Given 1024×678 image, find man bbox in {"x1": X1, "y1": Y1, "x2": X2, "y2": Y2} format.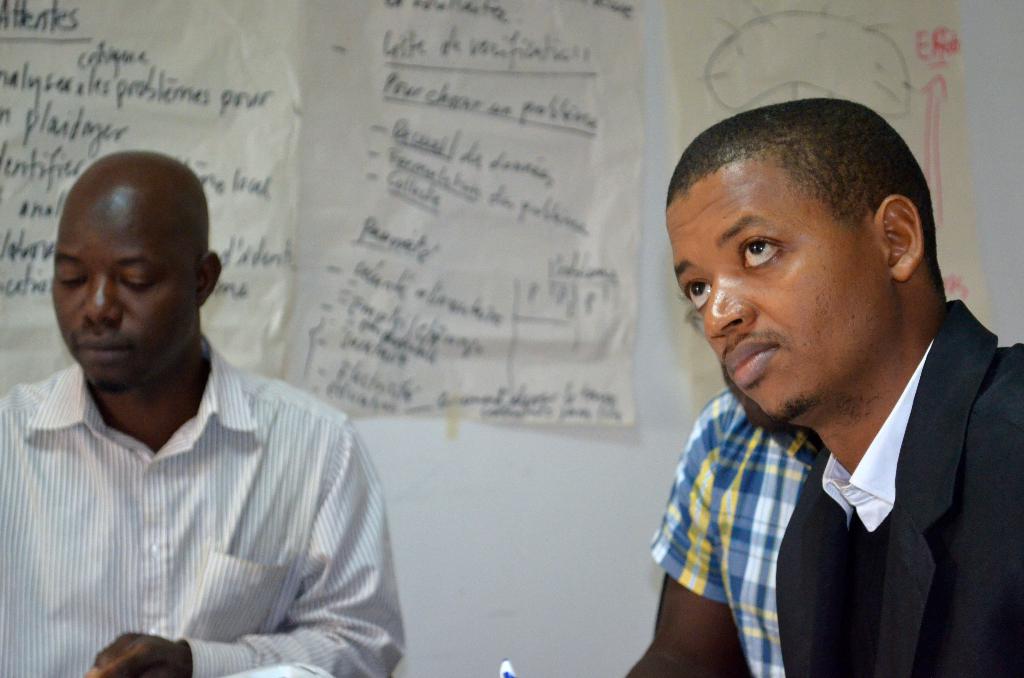
{"x1": 624, "y1": 390, "x2": 829, "y2": 677}.
